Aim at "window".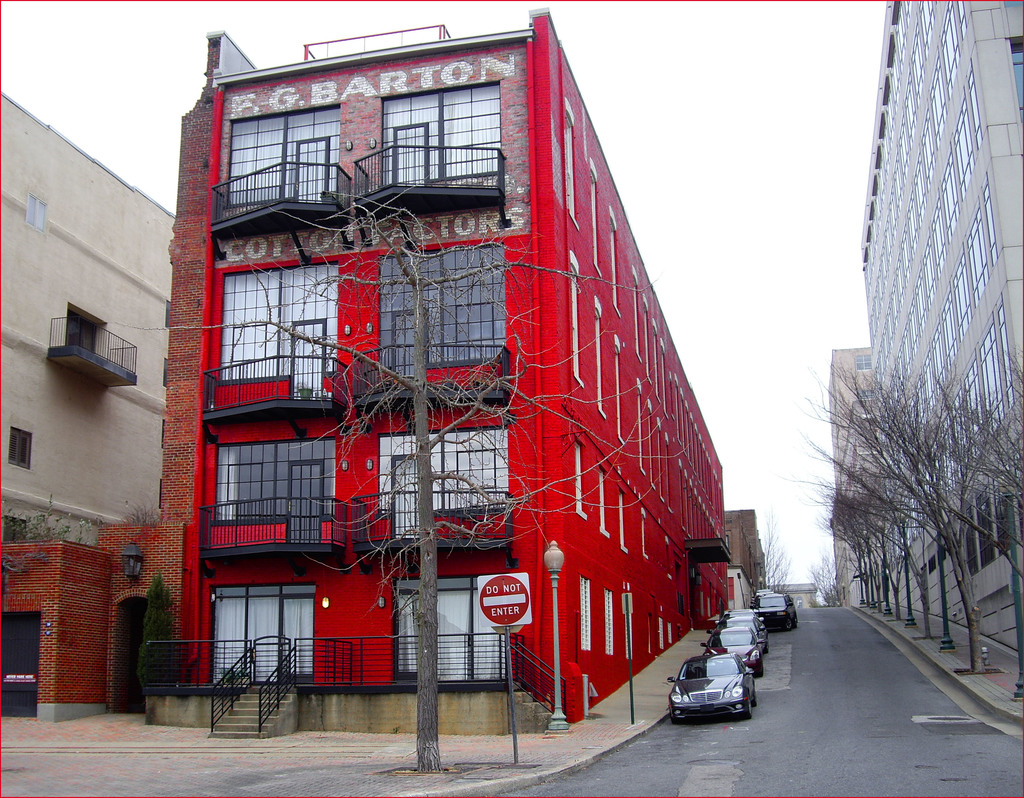
Aimed at bbox=(591, 168, 602, 268).
